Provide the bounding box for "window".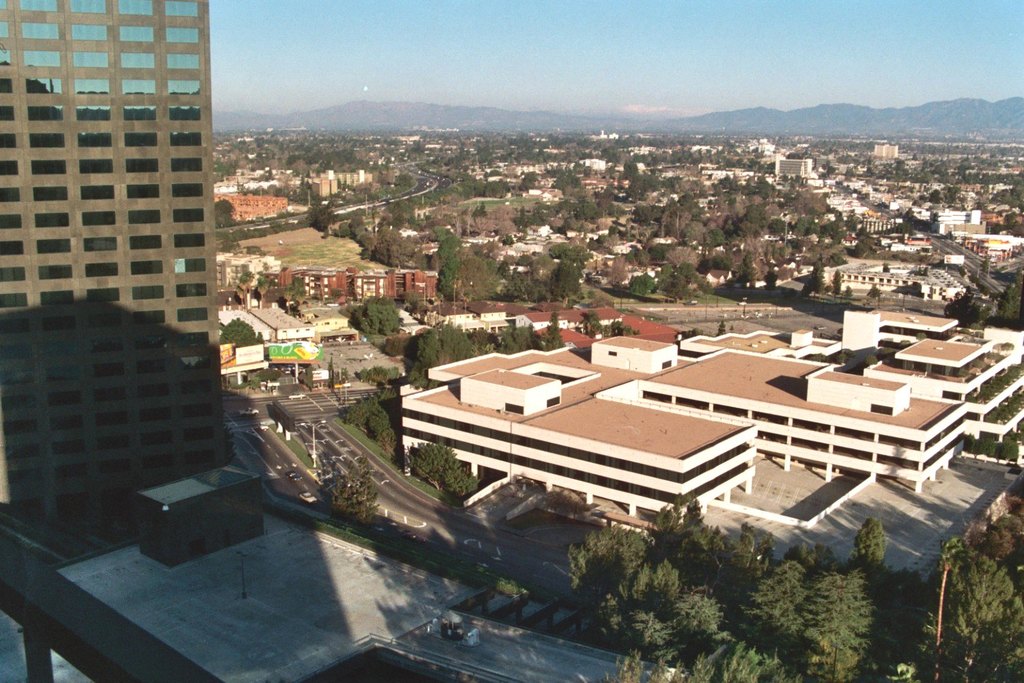
bbox(171, 331, 210, 350).
